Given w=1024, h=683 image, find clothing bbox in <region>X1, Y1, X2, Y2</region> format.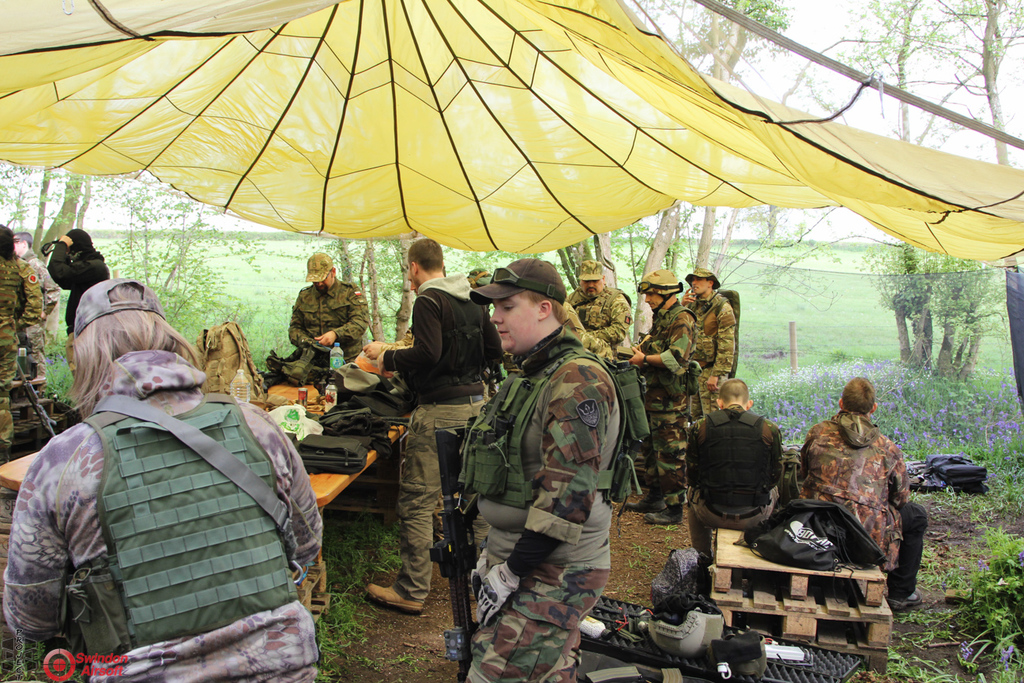
<region>18, 249, 56, 395</region>.
